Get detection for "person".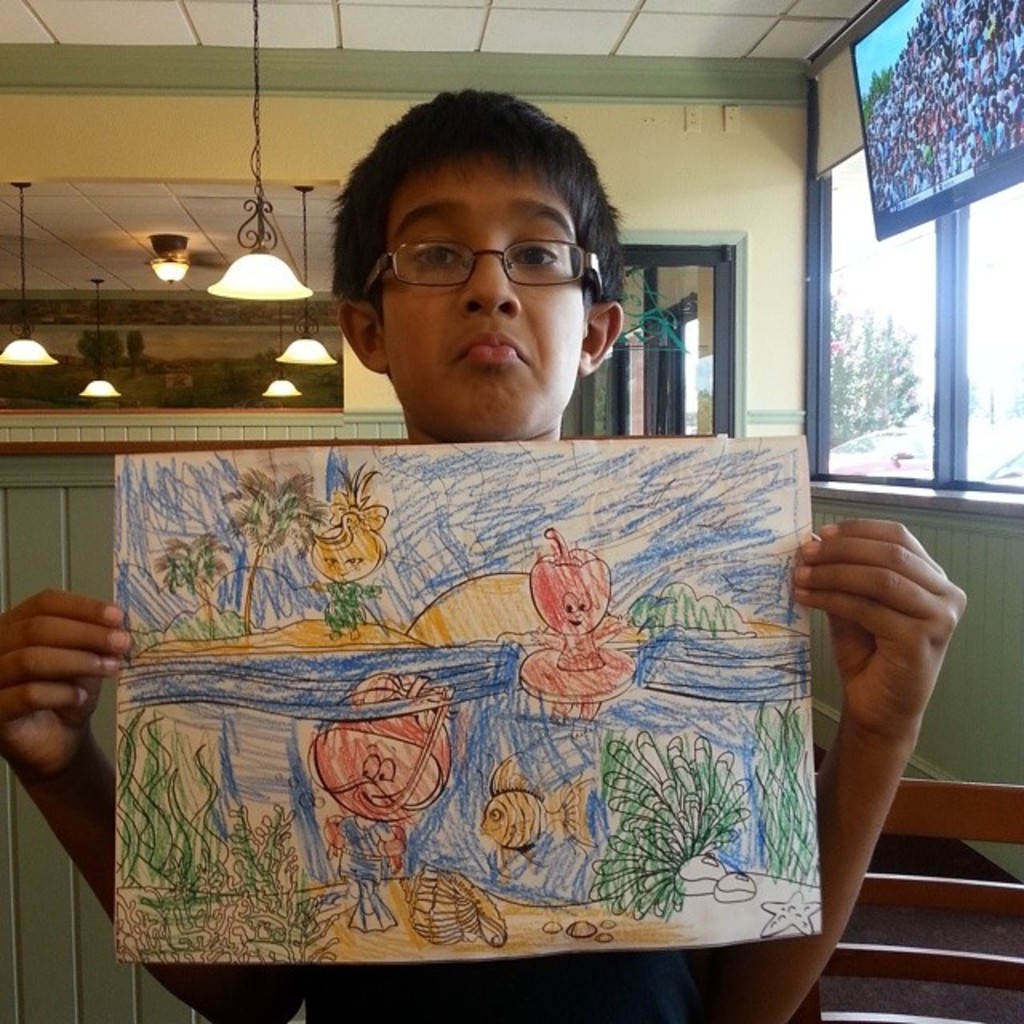
Detection: bbox(0, 88, 974, 1022).
